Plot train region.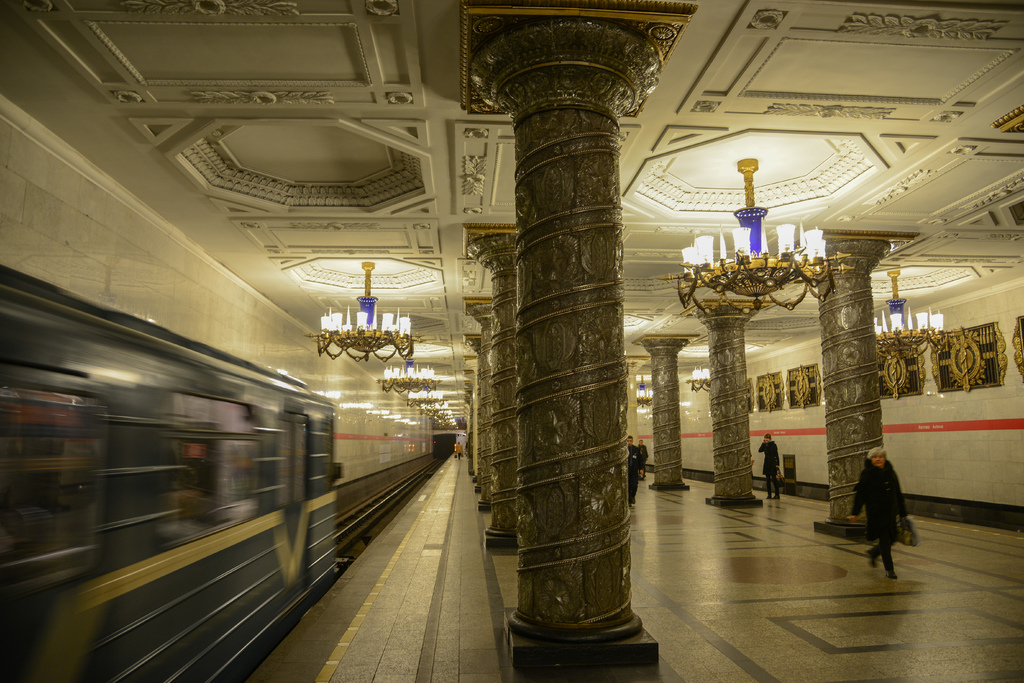
Plotted at left=0, top=253, right=345, bottom=682.
